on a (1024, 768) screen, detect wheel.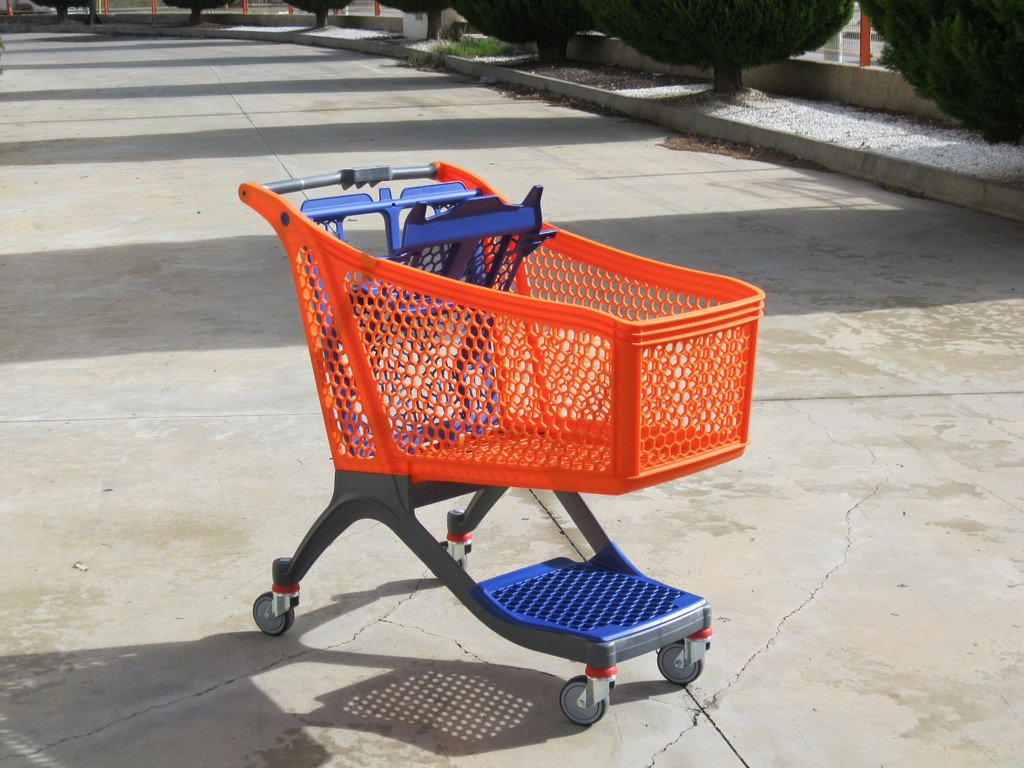
<box>554,676,609,724</box>.
